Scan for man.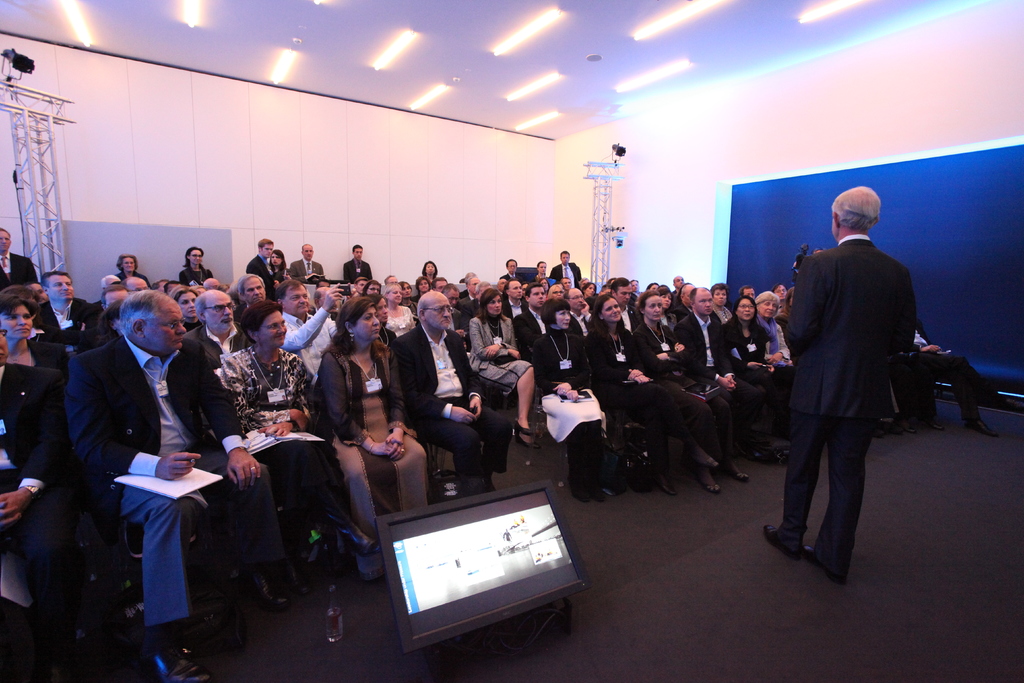
Scan result: l=561, t=292, r=600, b=340.
